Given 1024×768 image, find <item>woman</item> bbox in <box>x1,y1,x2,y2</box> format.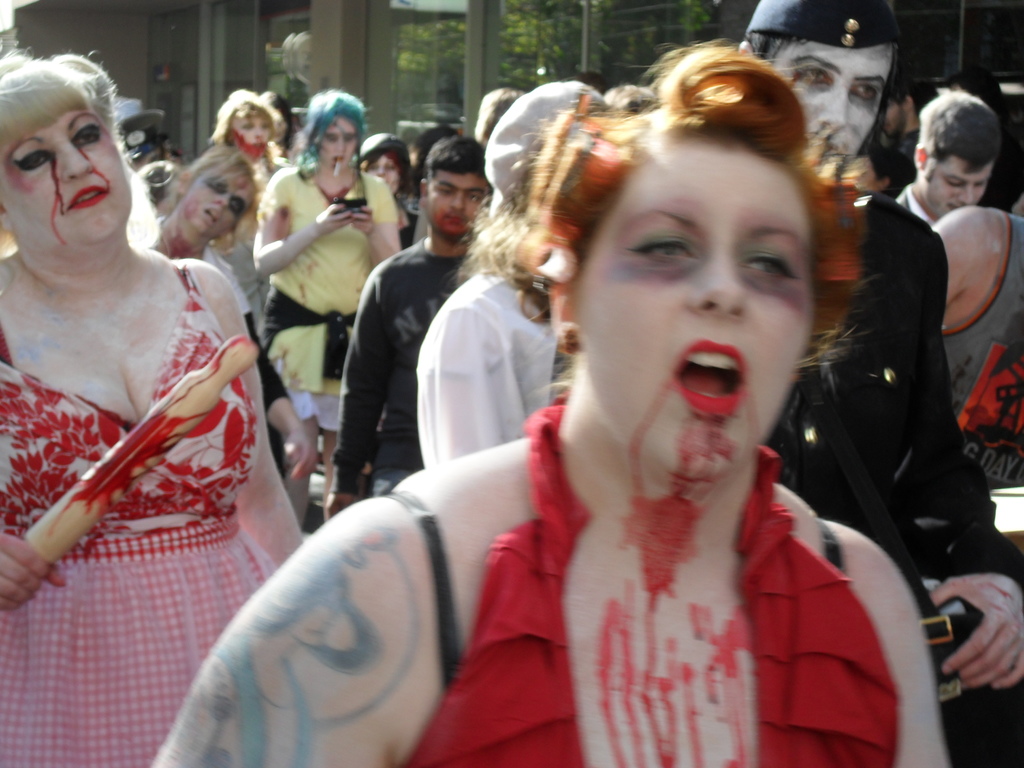
<box>417,86,574,455</box>.
